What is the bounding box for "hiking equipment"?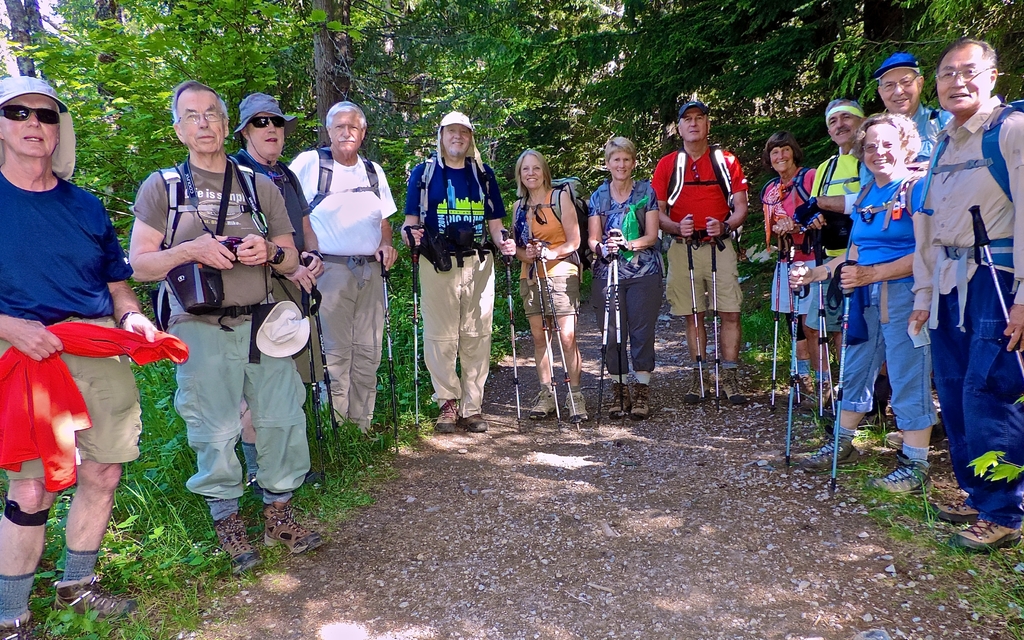
BBox(300, 262, 333, 496).
